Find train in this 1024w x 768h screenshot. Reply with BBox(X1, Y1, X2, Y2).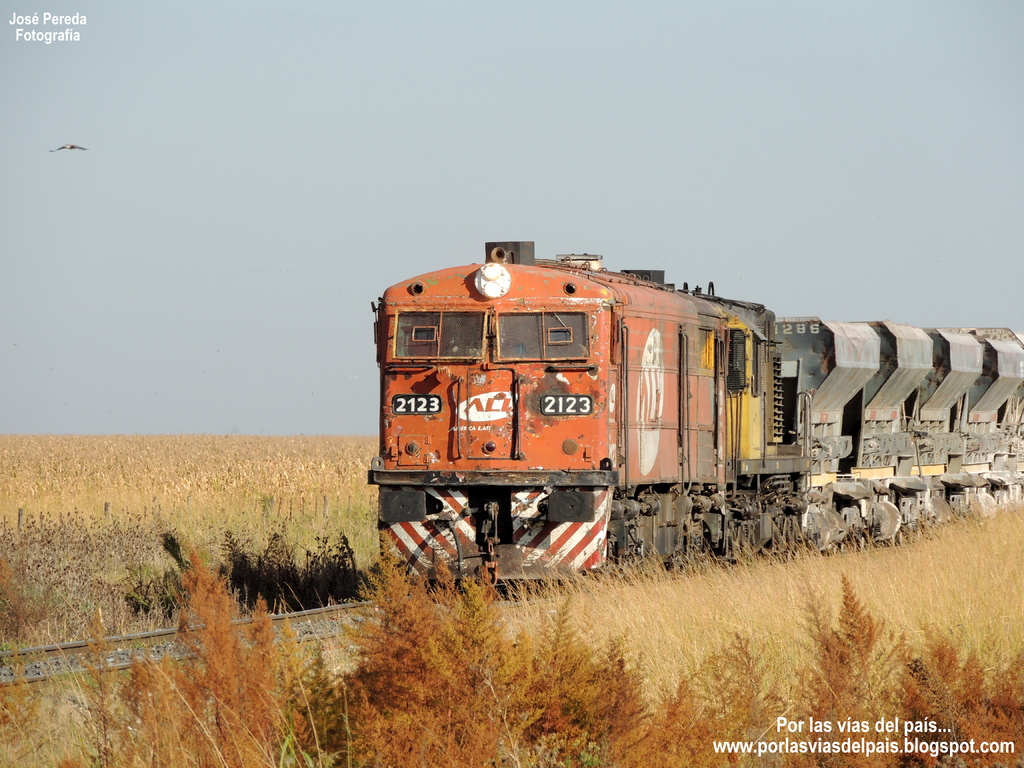
BBox(371, 237, 1023, 597).
